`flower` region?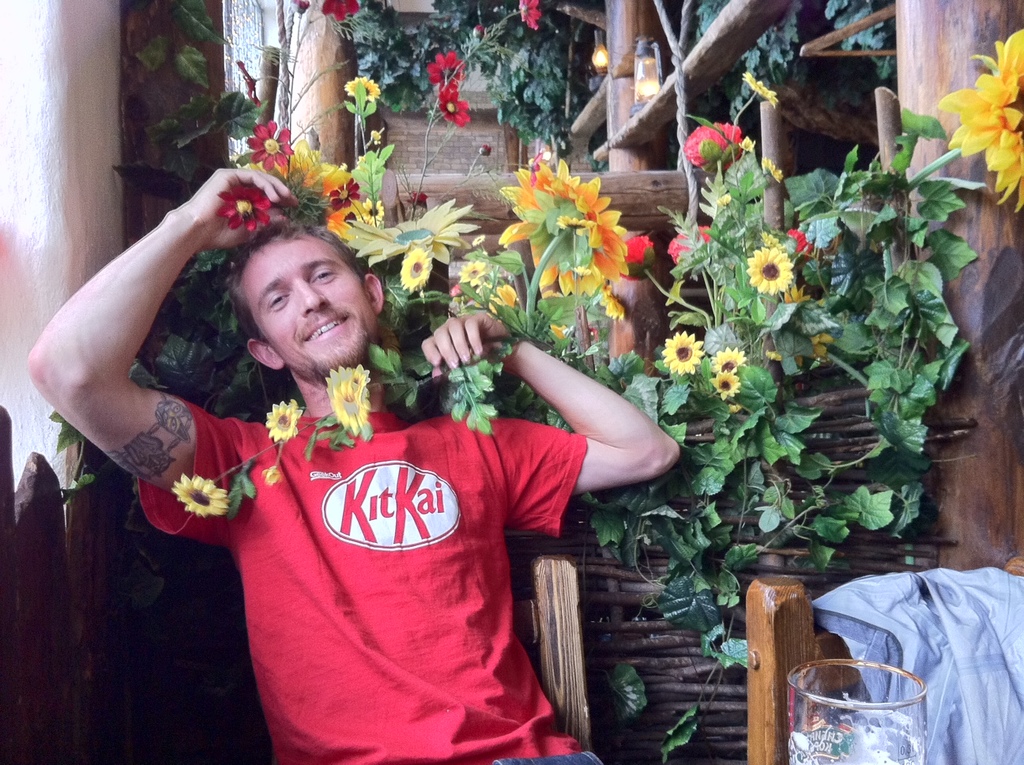
region(323, 1, 363, 21)
